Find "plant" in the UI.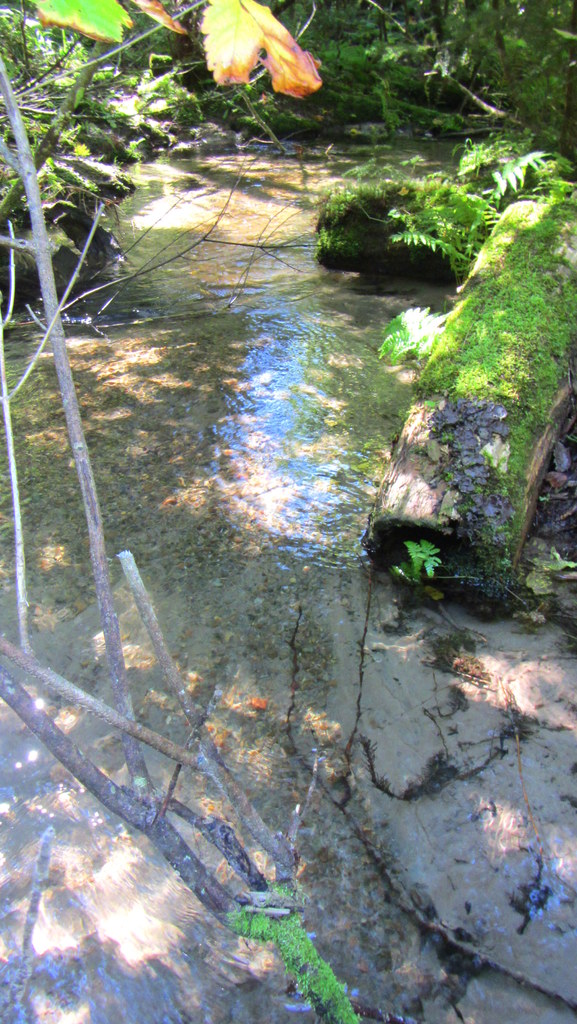
UI element at box(380, 531, 437, 594).
